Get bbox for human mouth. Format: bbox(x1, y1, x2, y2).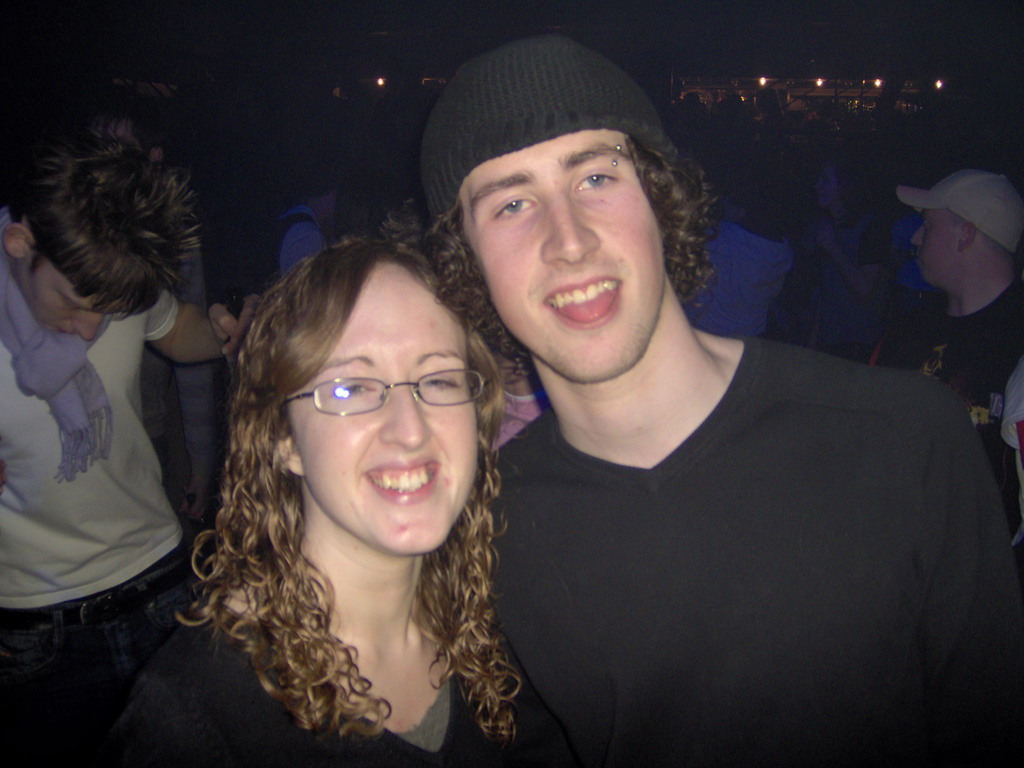
bbox(57, 326, 73, 338).
